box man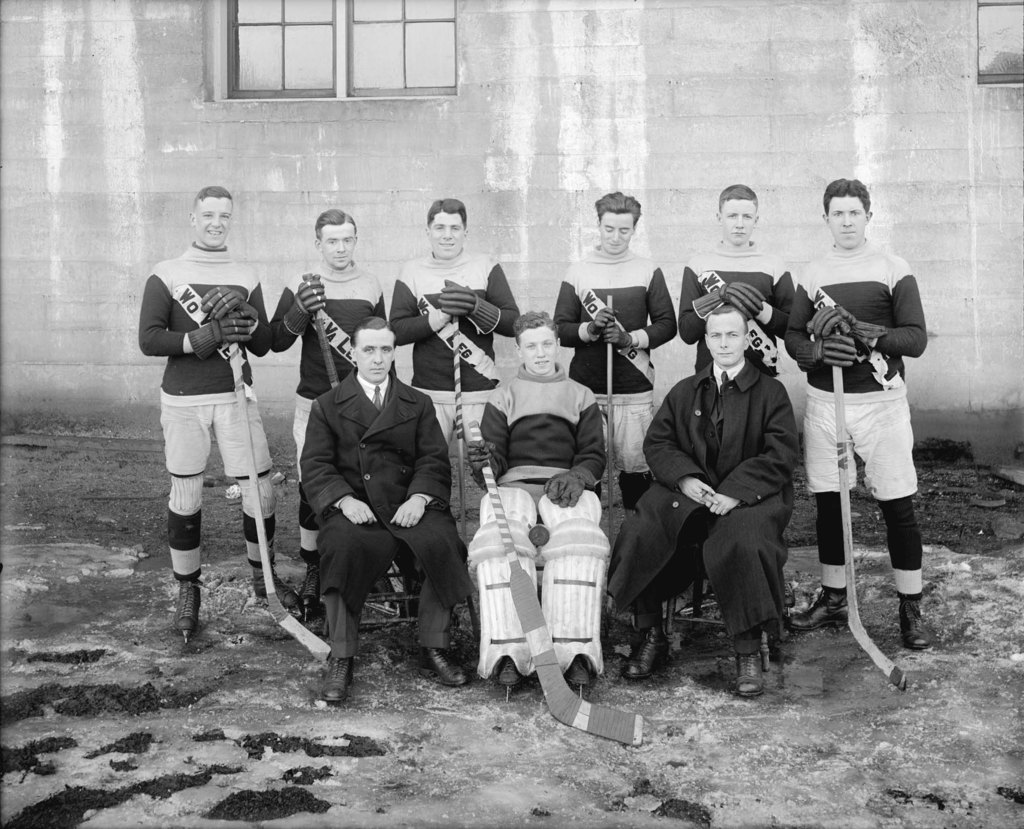
[269, 207, 422, 646]
